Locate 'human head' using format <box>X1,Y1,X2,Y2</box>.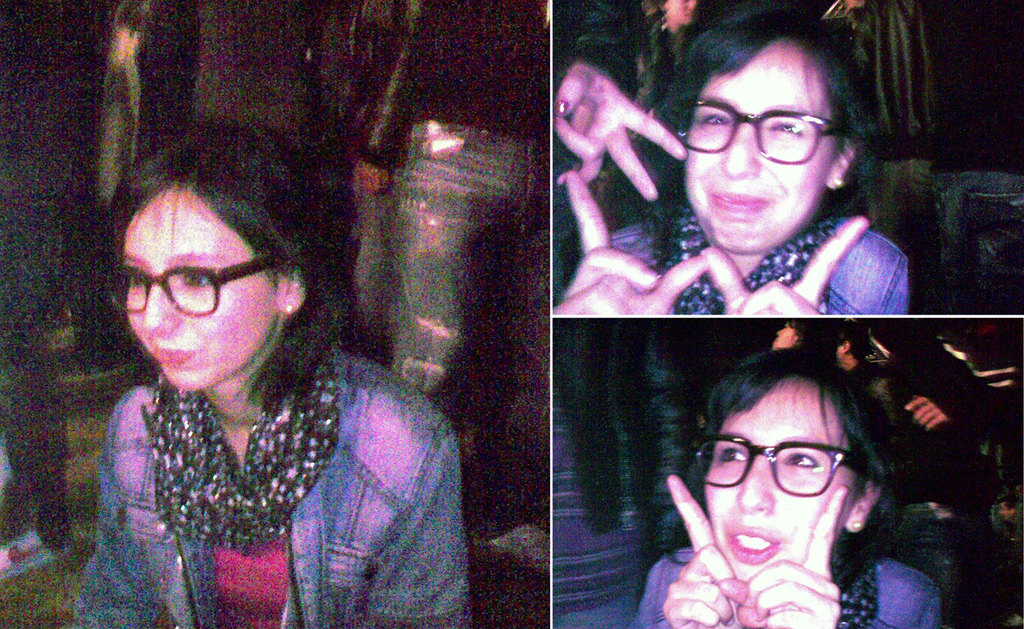
<box>681,355,896,598</box>.
